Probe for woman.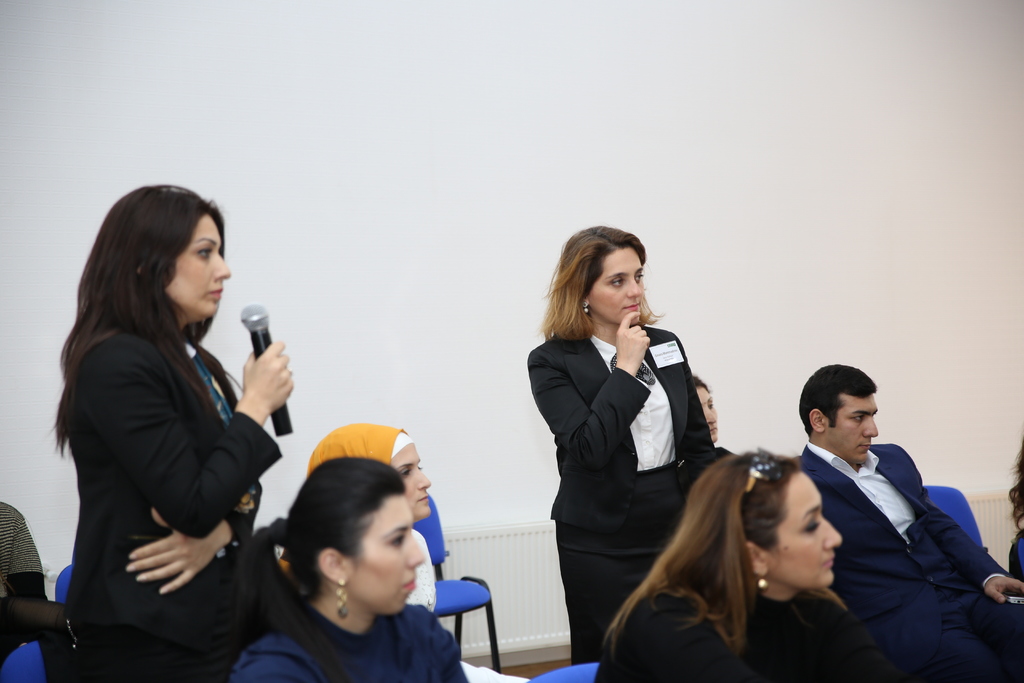
Probe result: {"x1": 305, "y1": 422, "x2": 531, "y2": 682}.
